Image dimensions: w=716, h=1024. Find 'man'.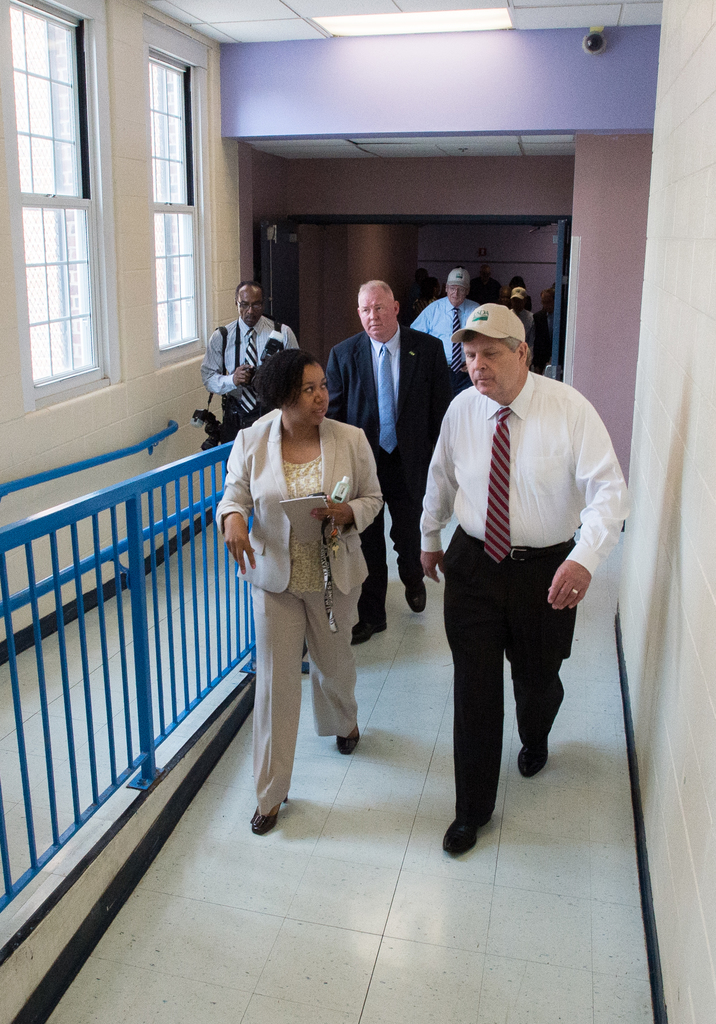
BBox(534, 287, 553, 371).
